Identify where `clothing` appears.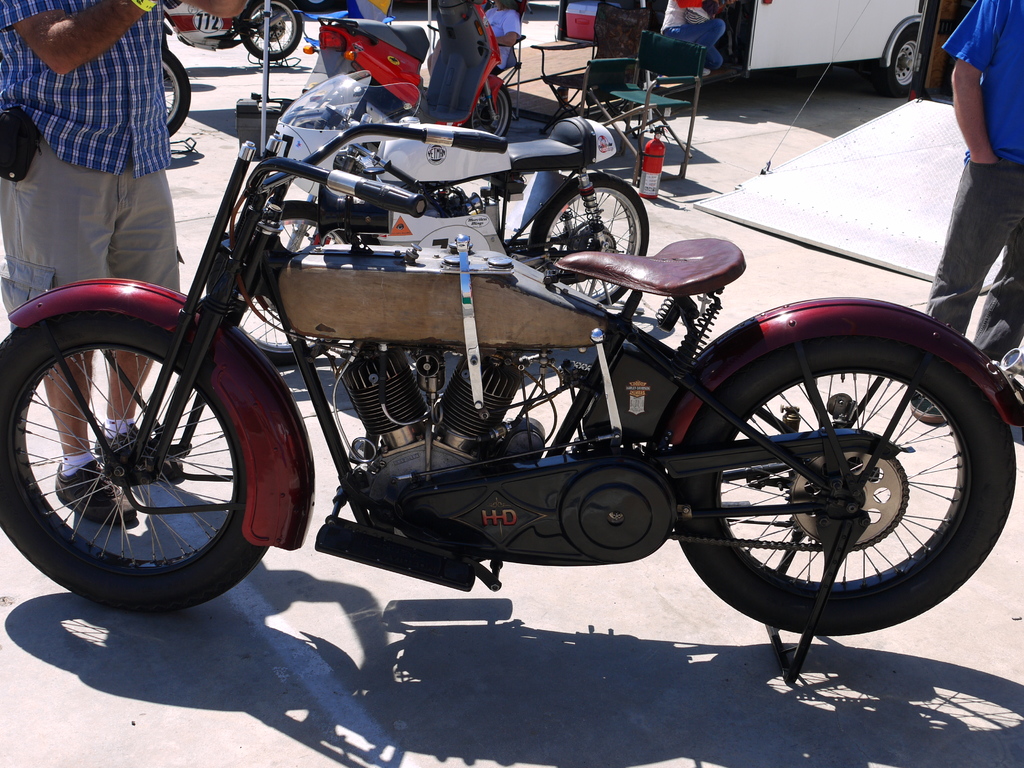
Appears at region(942, 0, 1023, 162).
